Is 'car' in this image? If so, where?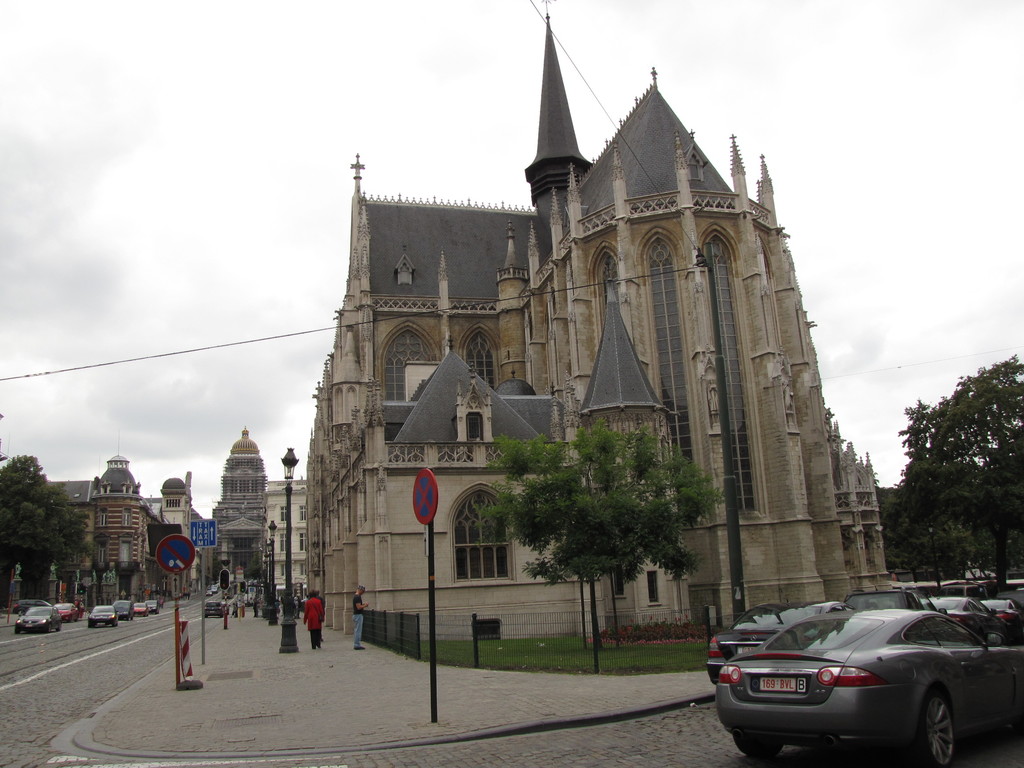
Yes, at bbox(86, 604, 118, 627).
